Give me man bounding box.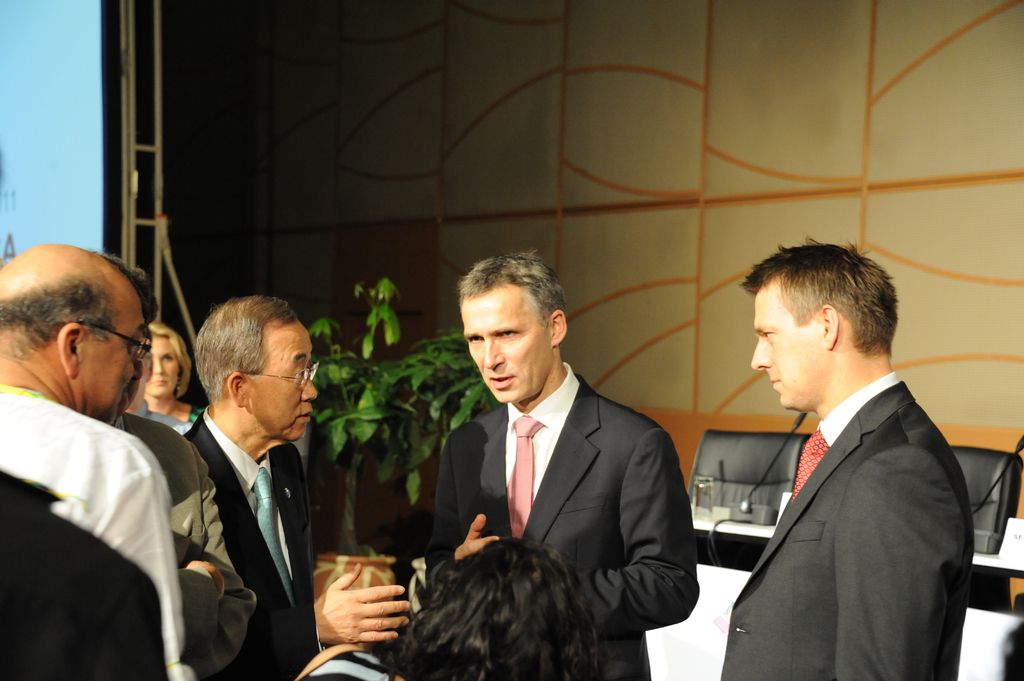
box(425, 250, 700, 680).
